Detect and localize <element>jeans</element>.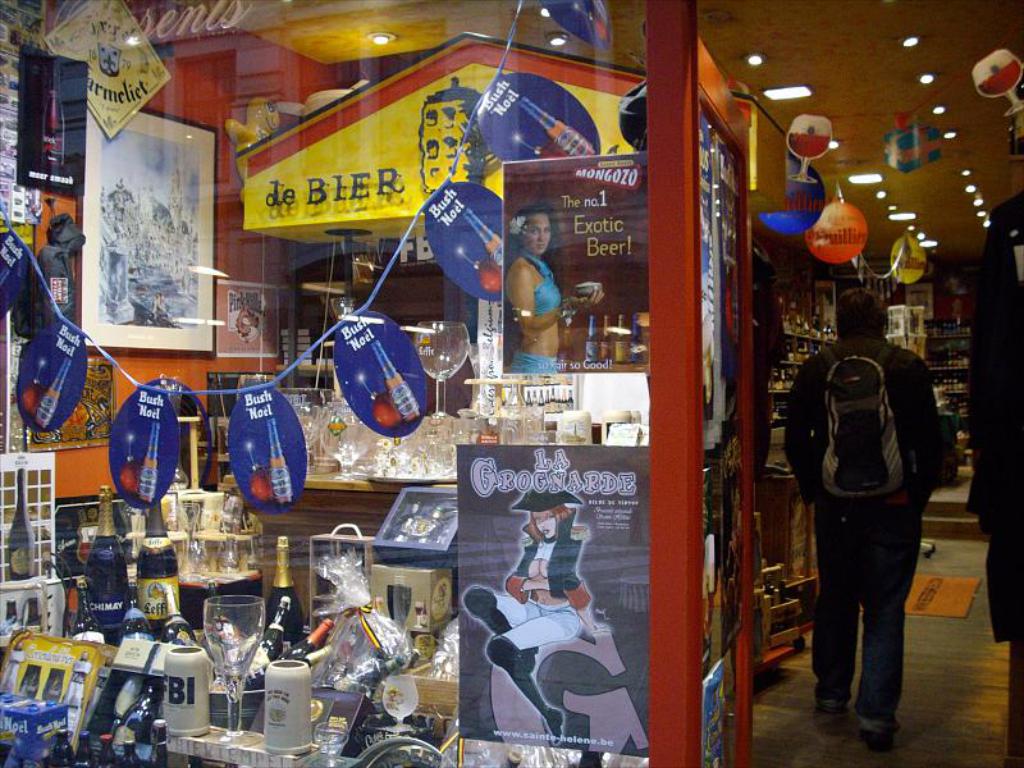
Localized at <bbox>817, 480, 932, 754</bbox>.
